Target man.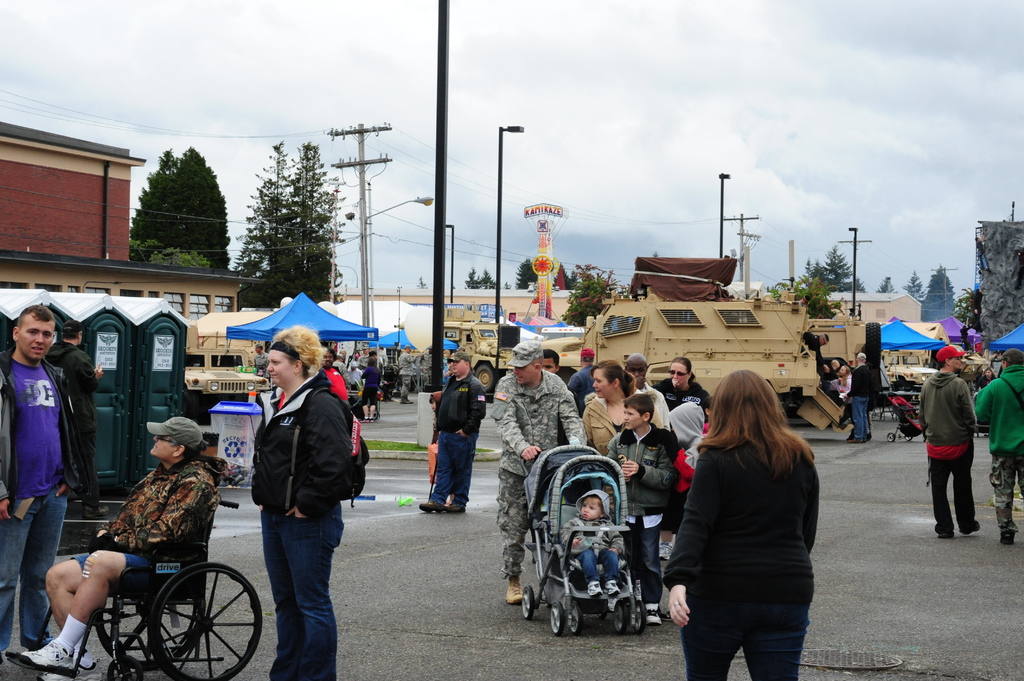
Target region: [841,352,871,444].
